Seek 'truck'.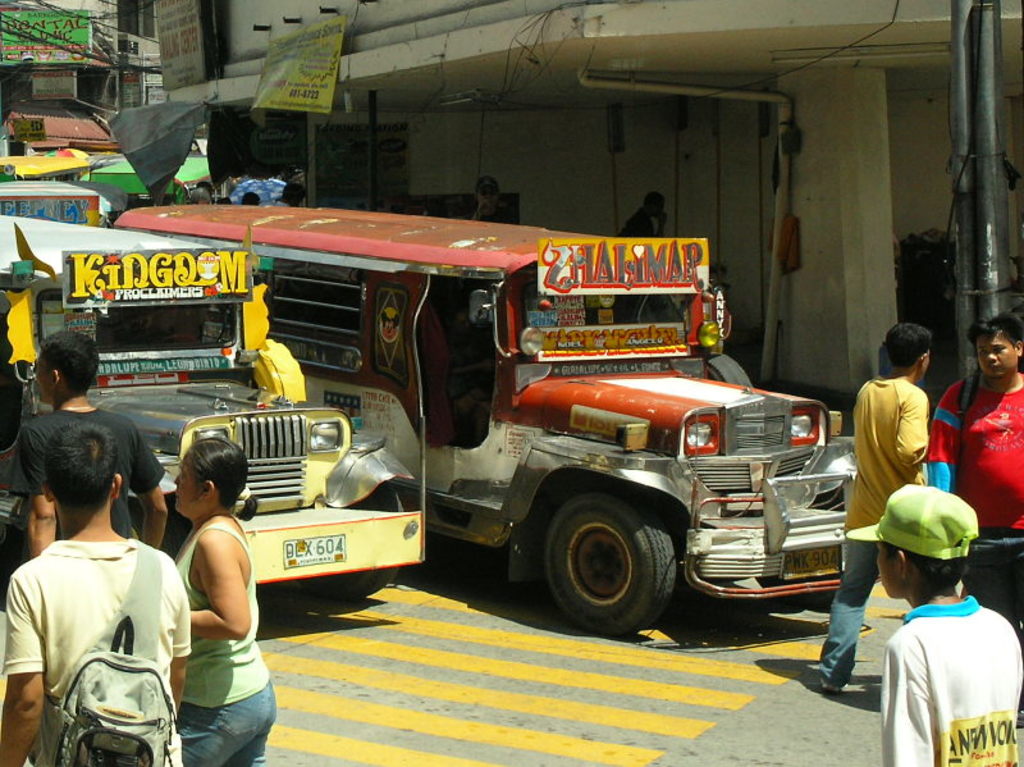
x1=0, y1=207, x2=429, y2=612.
